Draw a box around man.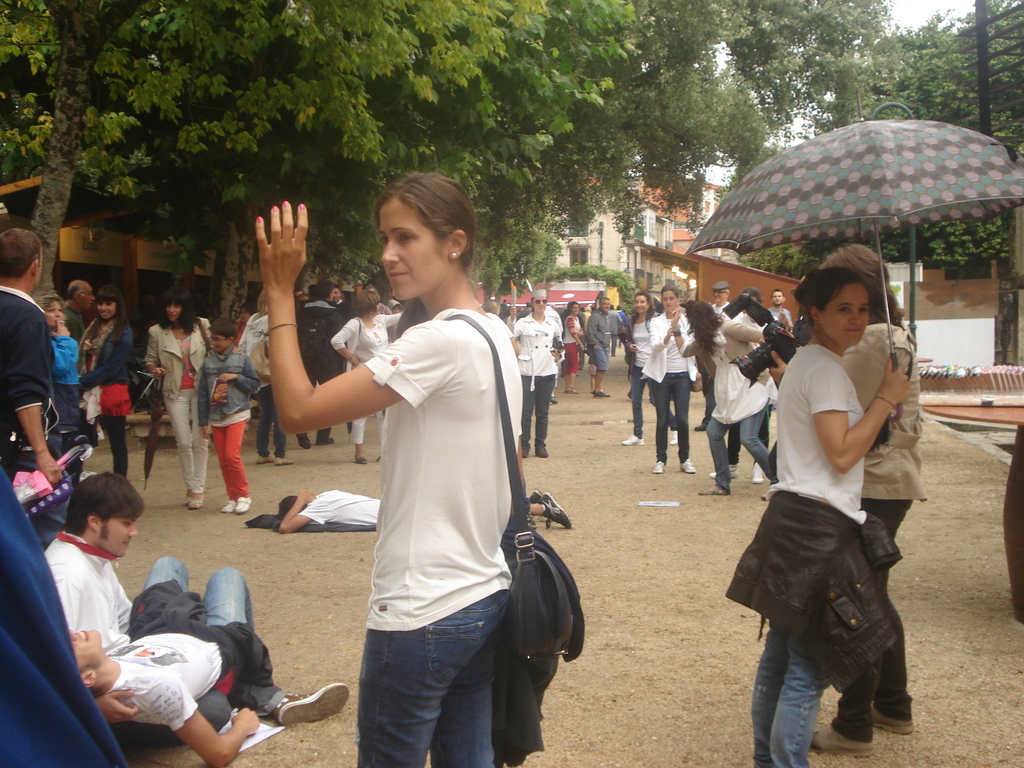
{"left": 295, "top": 282, "right": 344, "bottom": 449}.
